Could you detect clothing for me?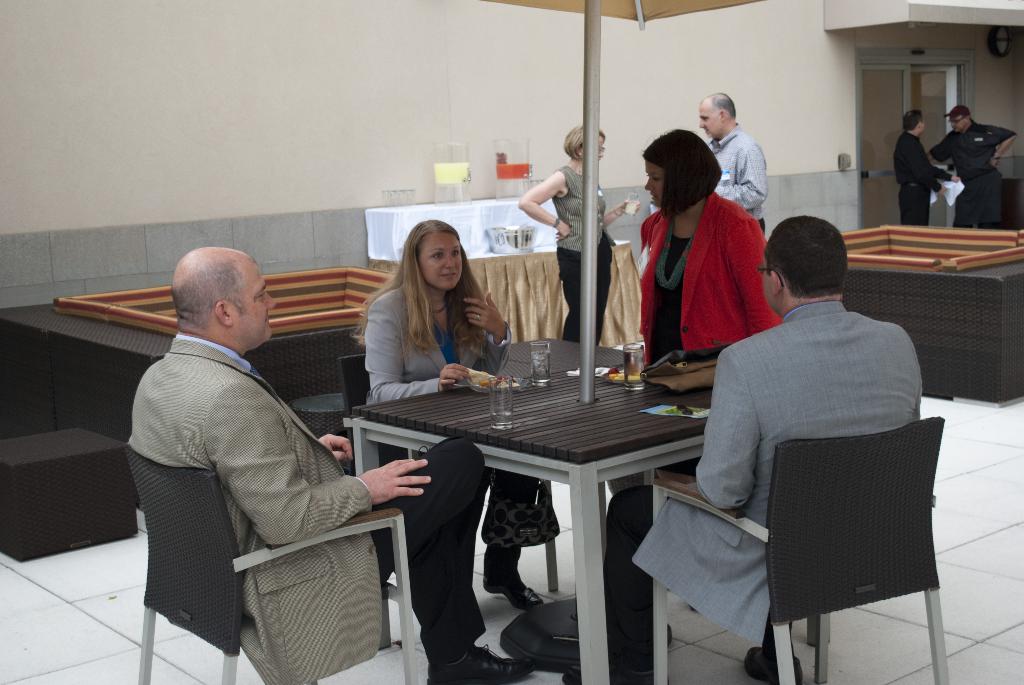
Detection result: {"x1": 704, "y1": 123, "x2": 768, "y2": 232}.
